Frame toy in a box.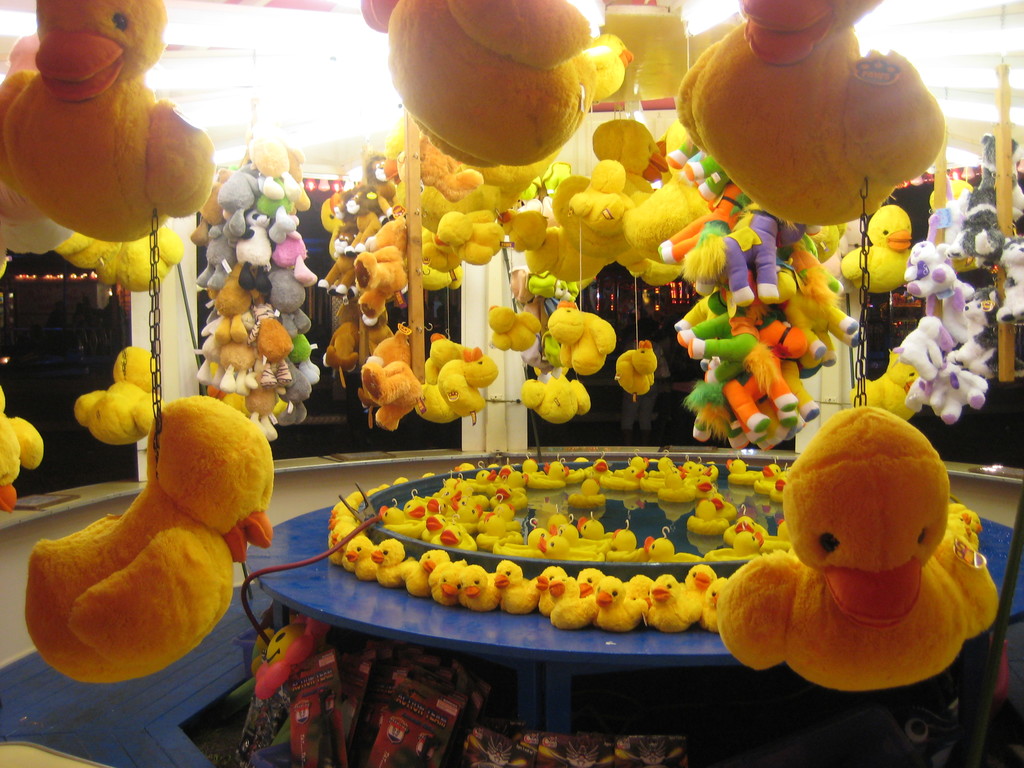
{"left": 606, "top": 518, "right": 650, "bottom": 564}.
